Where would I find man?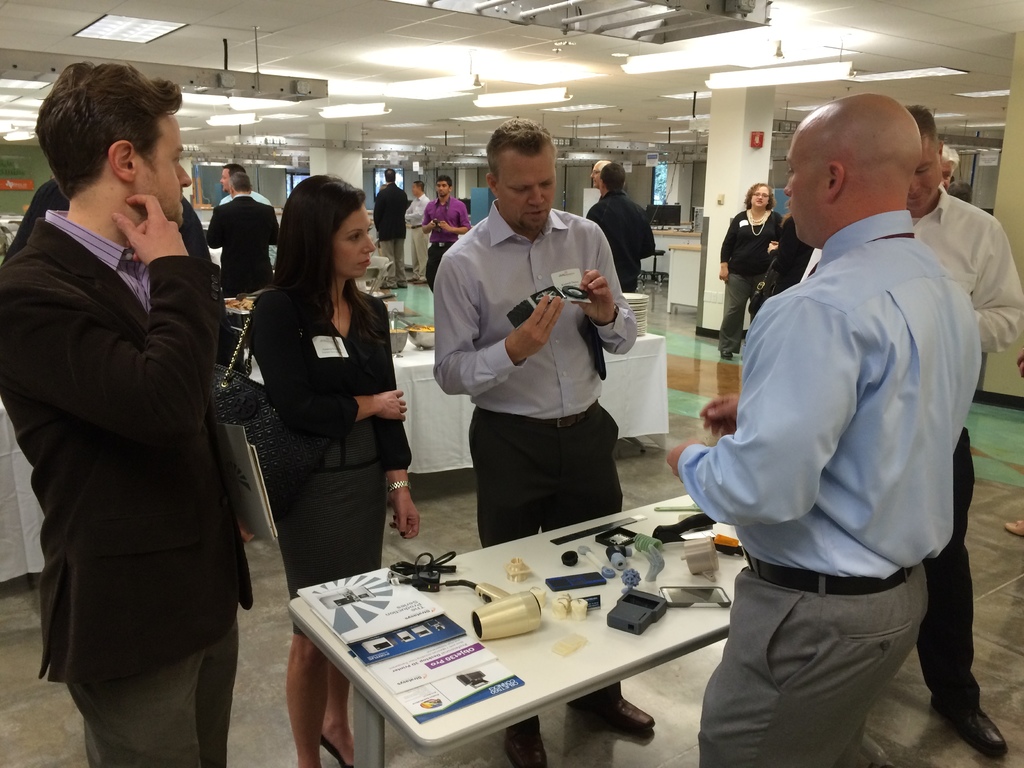
At region(211, 160, 279, 290).
